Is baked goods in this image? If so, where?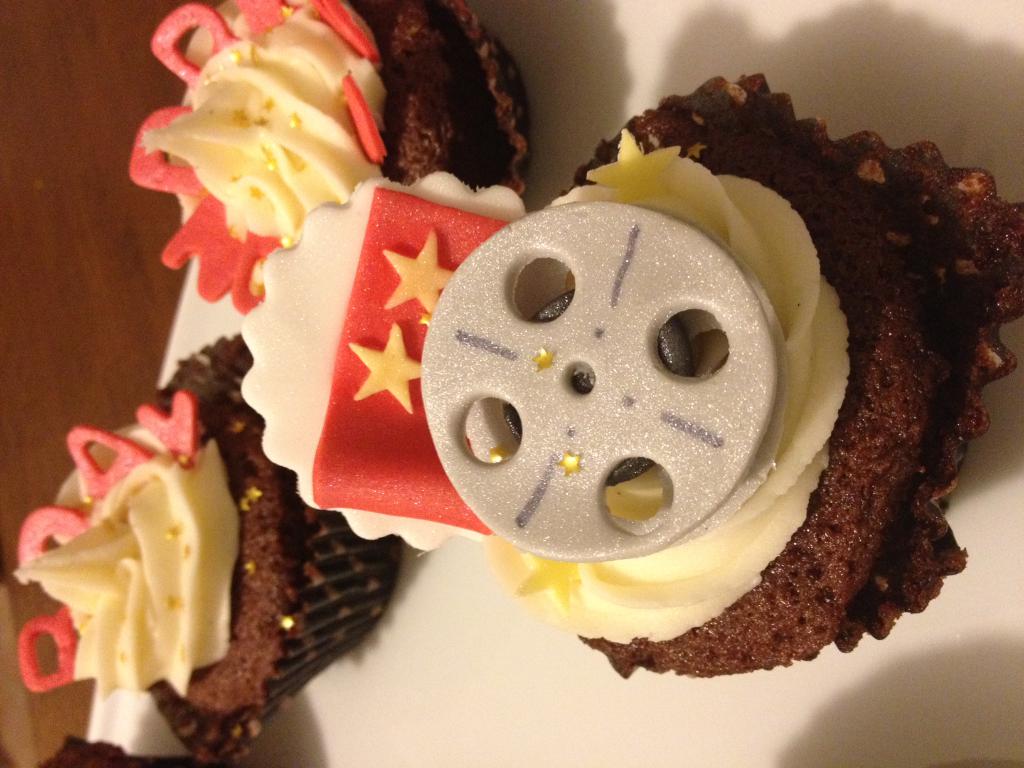
Yes, at x1=33, y1=733, x2=206, y2=767.
